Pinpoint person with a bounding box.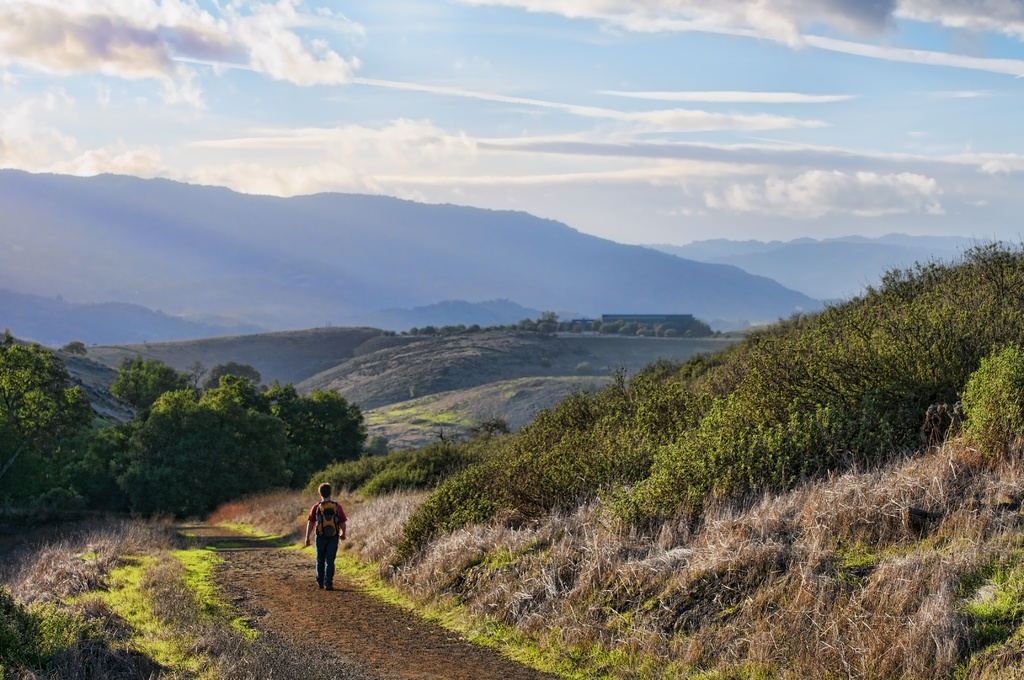
<region>305, 487, 350, 587</region>.
